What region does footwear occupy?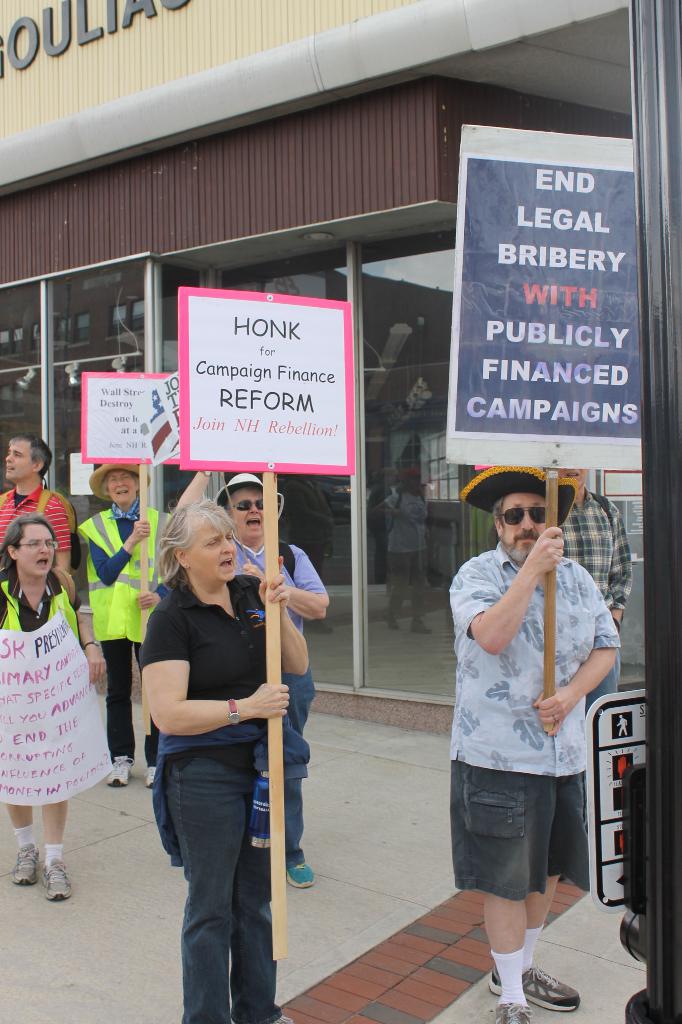
l=4, t=841, r=39, b=895.
